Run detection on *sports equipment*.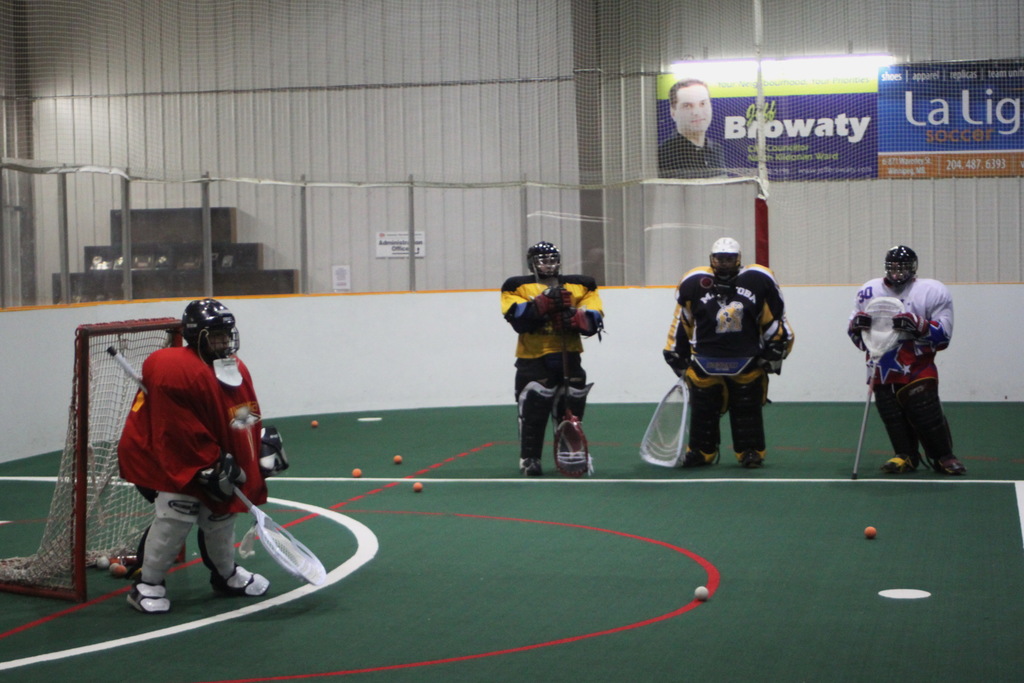
Result: <bbox>392, 455, 403, 463</bbox>.
